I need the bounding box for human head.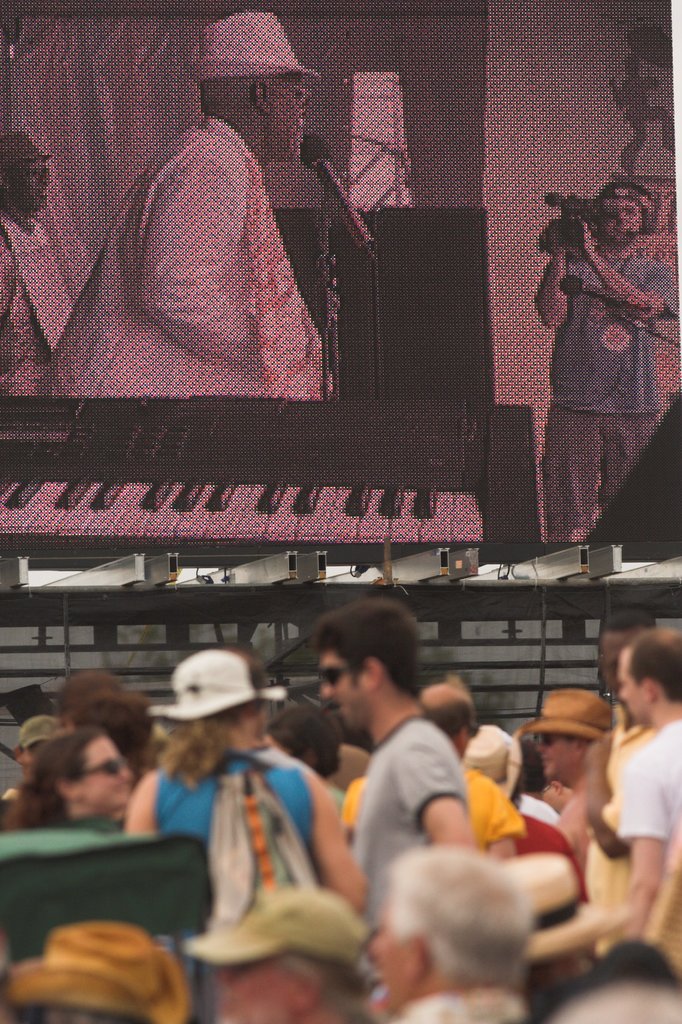
Here it is: x1=619 y1=631 x2=681 y2=727.
